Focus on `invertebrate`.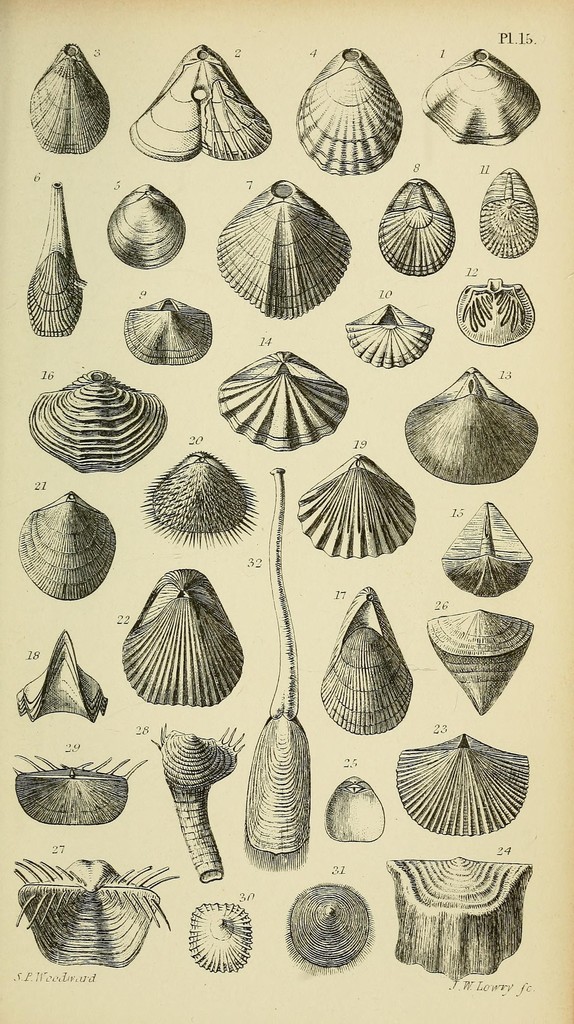
Focused at [27, 47, 110, 161].
